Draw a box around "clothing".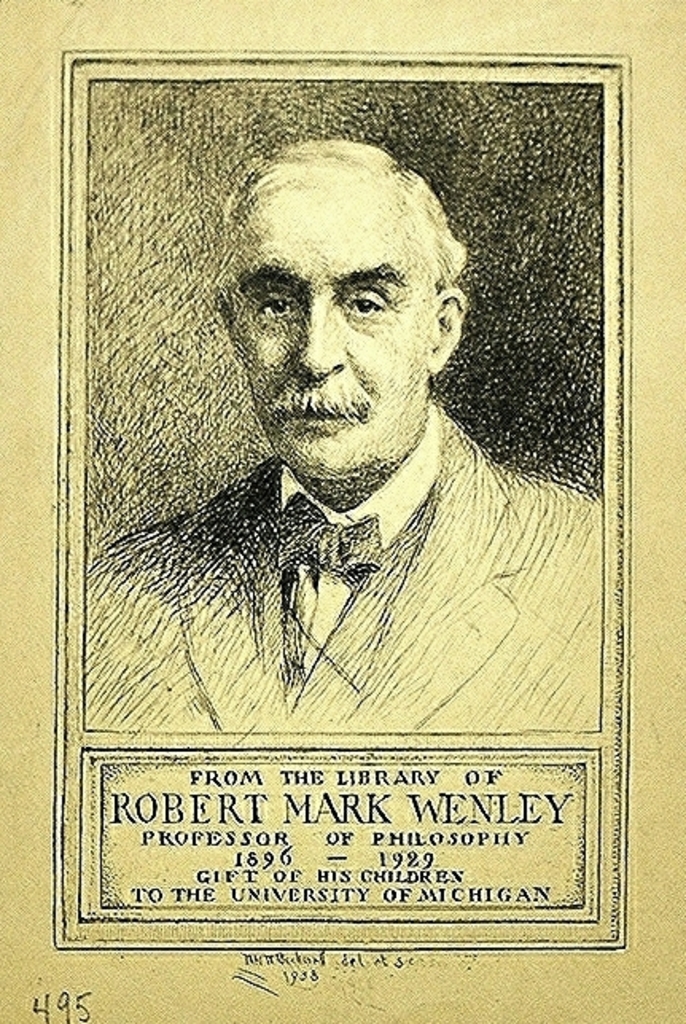
BBox(83, 398, 602, 729).
